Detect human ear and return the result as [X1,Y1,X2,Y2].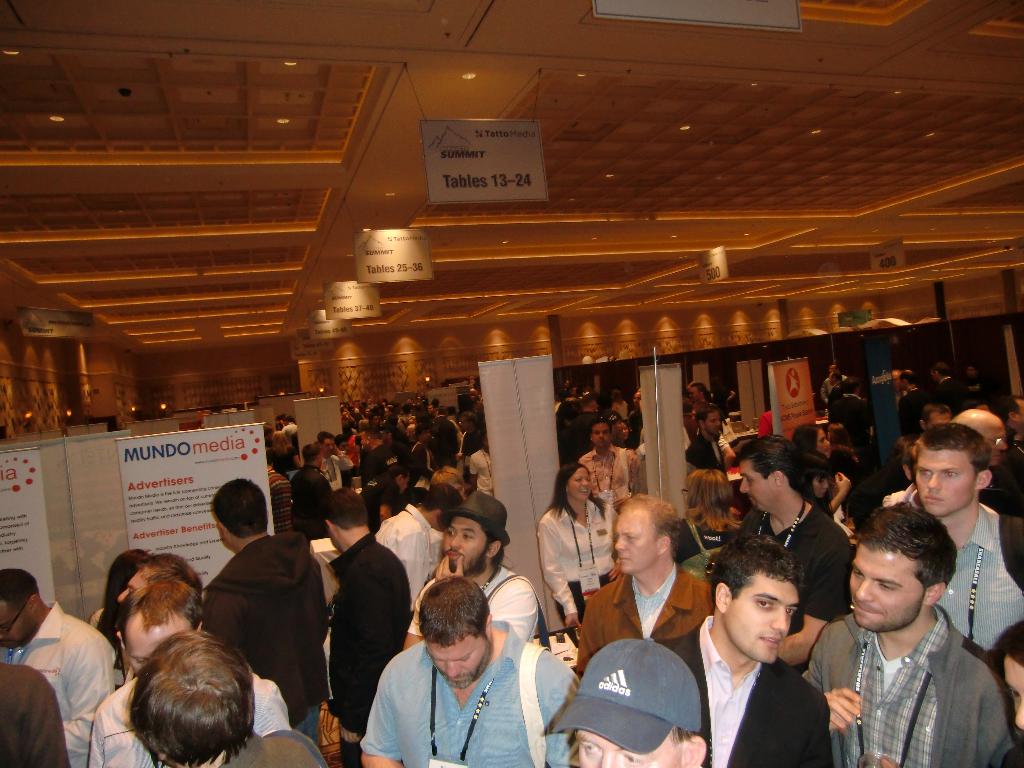
[714,586,733,612].
